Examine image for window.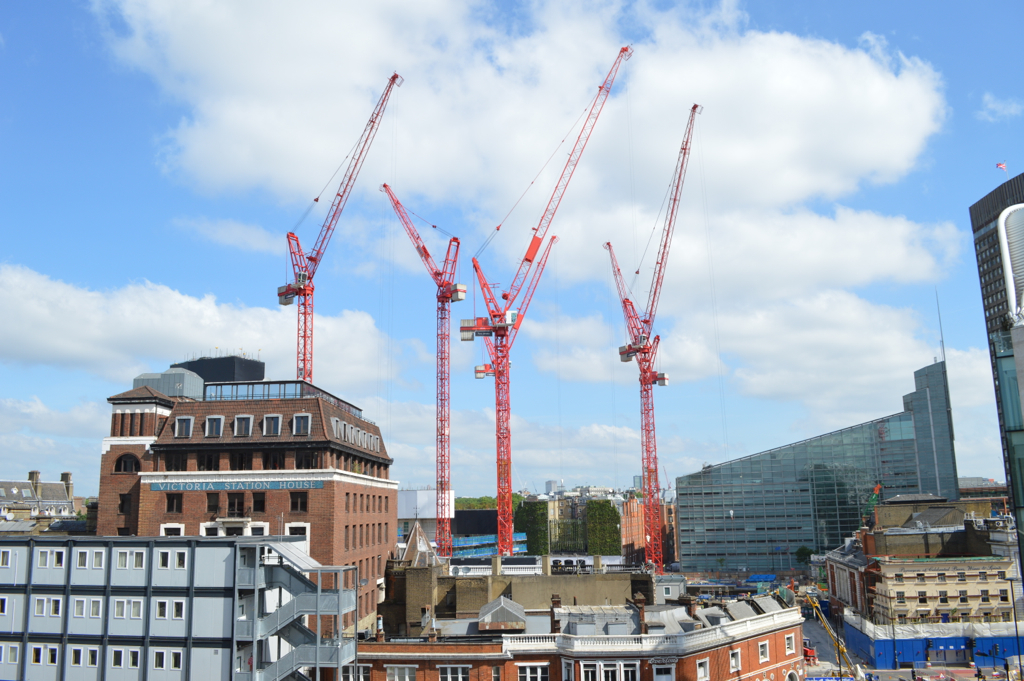
Examination result: rect(93, 548, 104, 566).
